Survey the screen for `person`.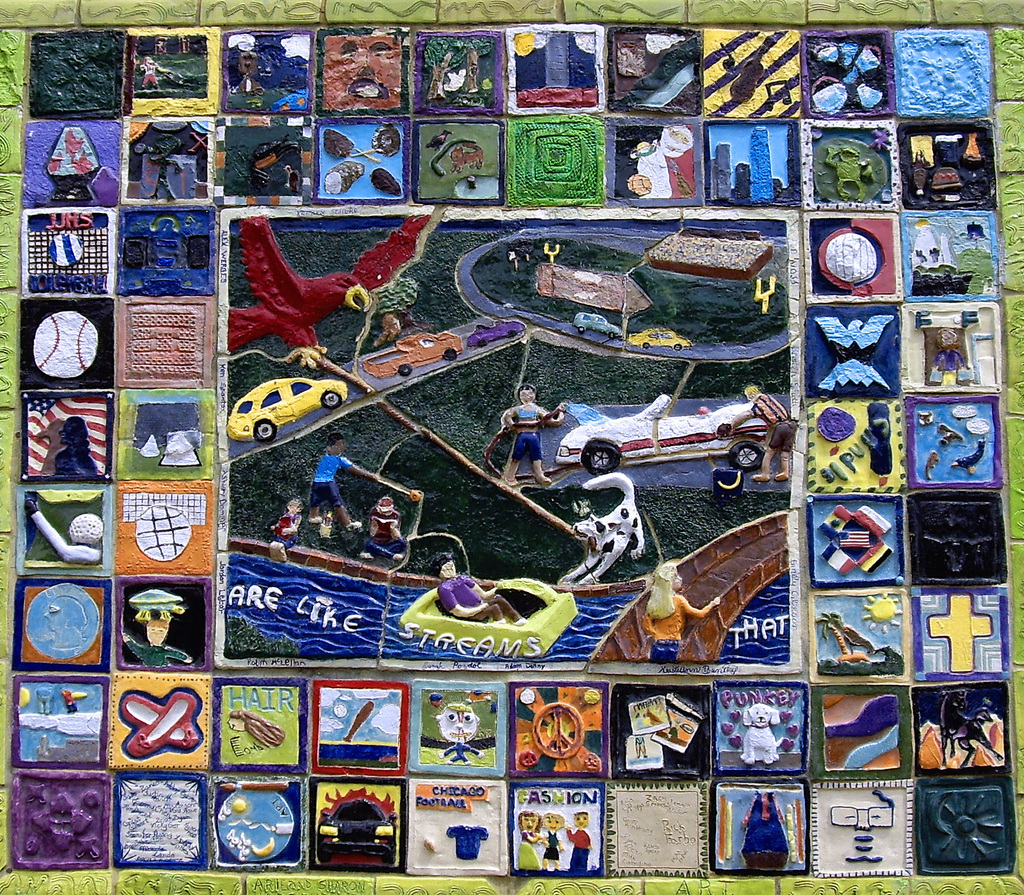
Survey found: [498, 383, 567, 489].
